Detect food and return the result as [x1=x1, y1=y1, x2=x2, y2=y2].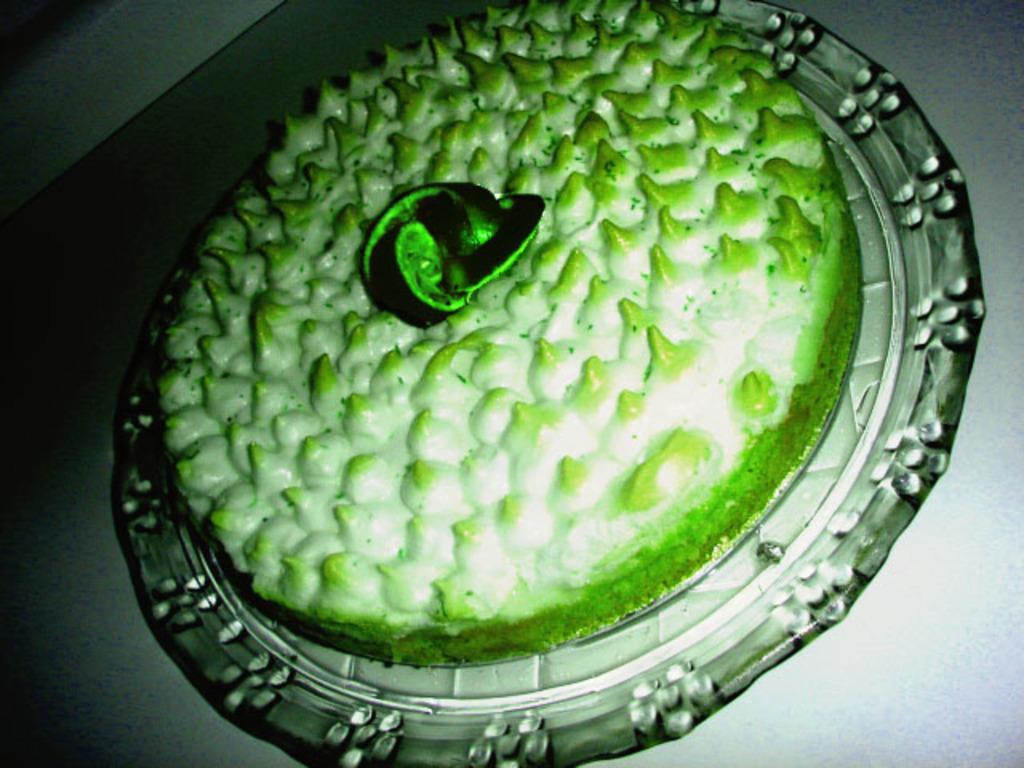
[x1=218, y1=0, x2=917, y2=694].
